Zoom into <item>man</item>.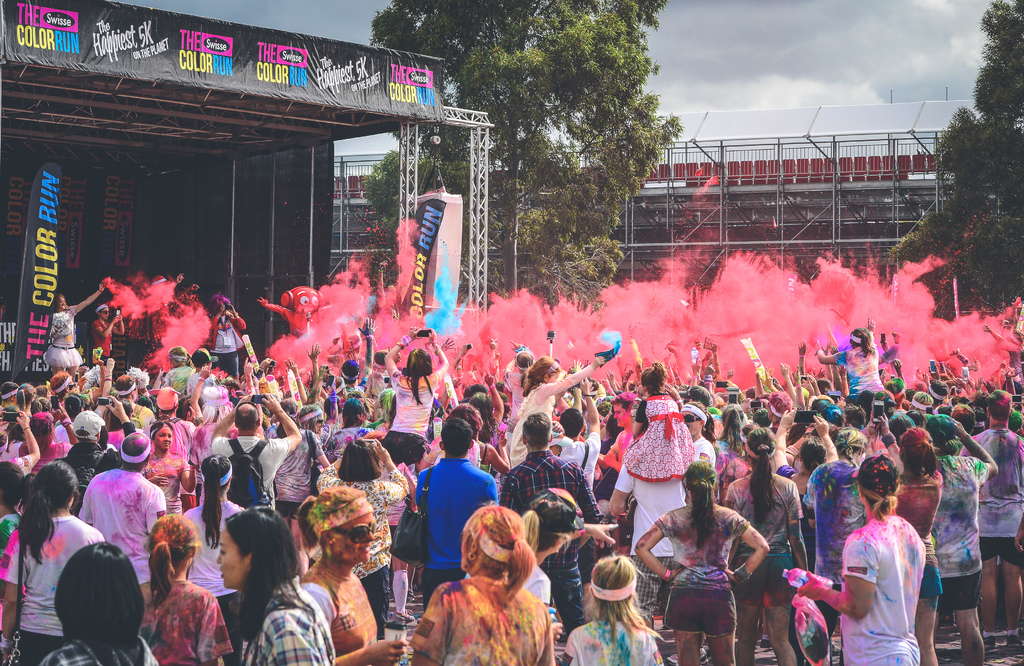
Zoom target: <region>55, 407, 119, 516</region>.
